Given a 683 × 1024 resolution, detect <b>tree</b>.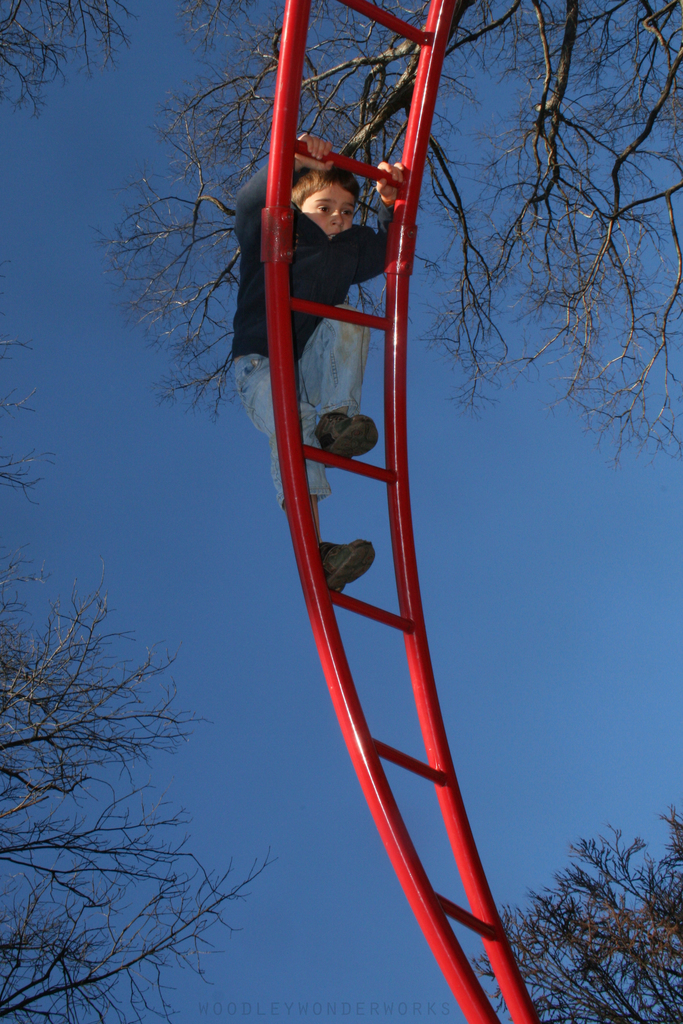
(21, 511, 248, 997).
